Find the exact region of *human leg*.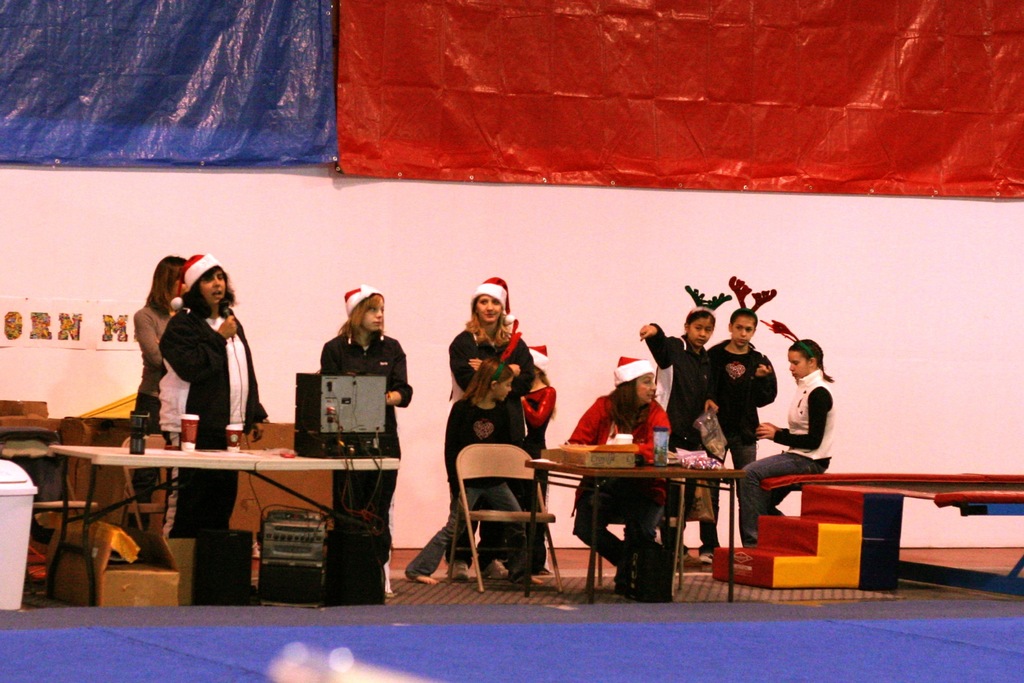
Exact region: box=[402, 470, 554, 586].
